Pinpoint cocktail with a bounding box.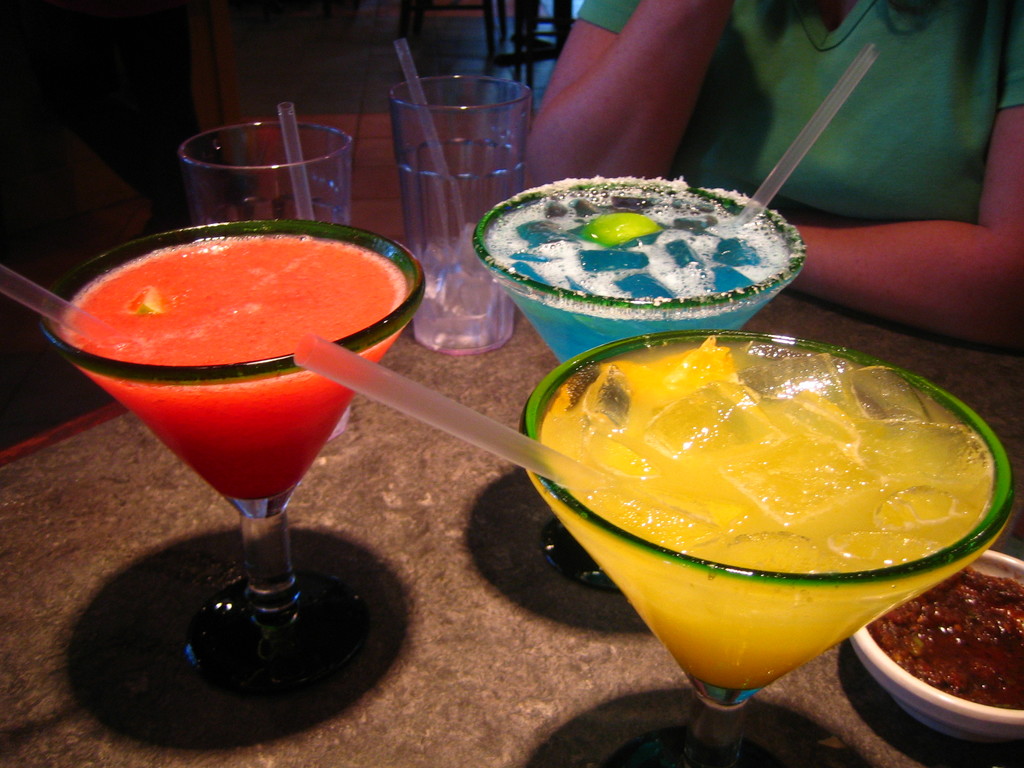
box(478, 45, 875, 589).
